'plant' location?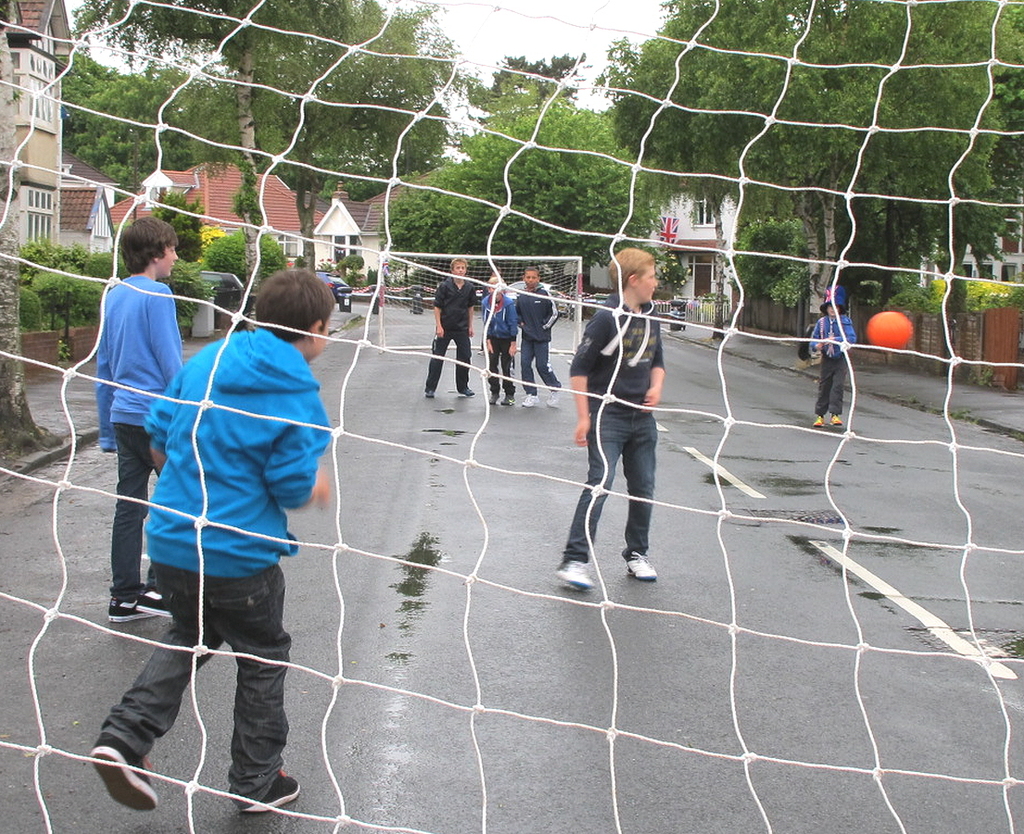
(left=16, top=284, right=44, bottom=331)
